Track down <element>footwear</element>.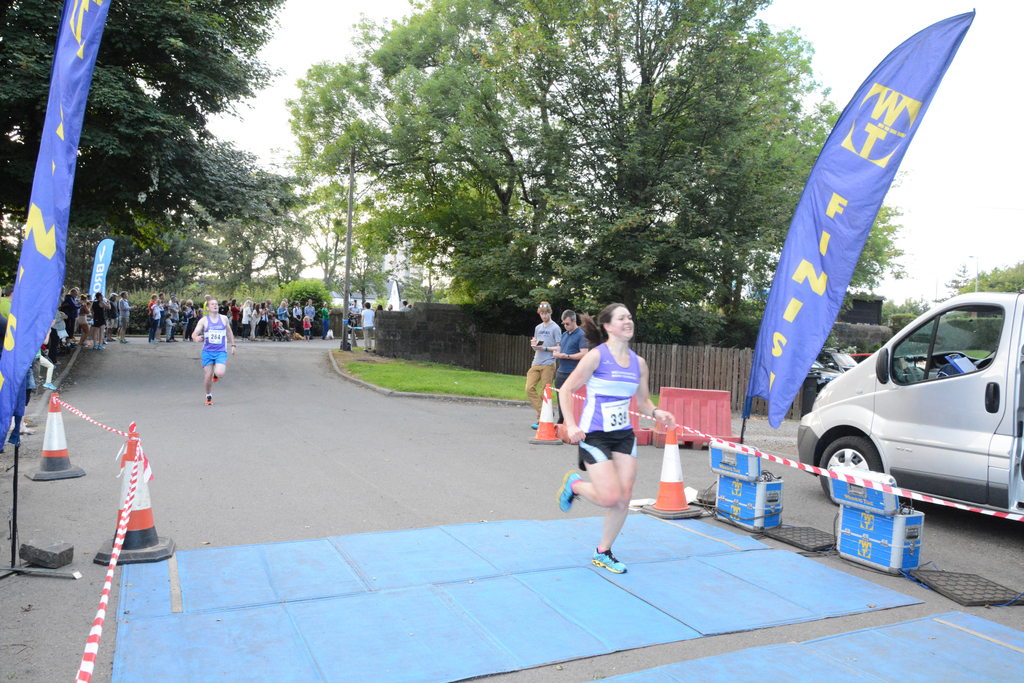
Tracked to x1=204, y1=389, x2=218, y2=410.
